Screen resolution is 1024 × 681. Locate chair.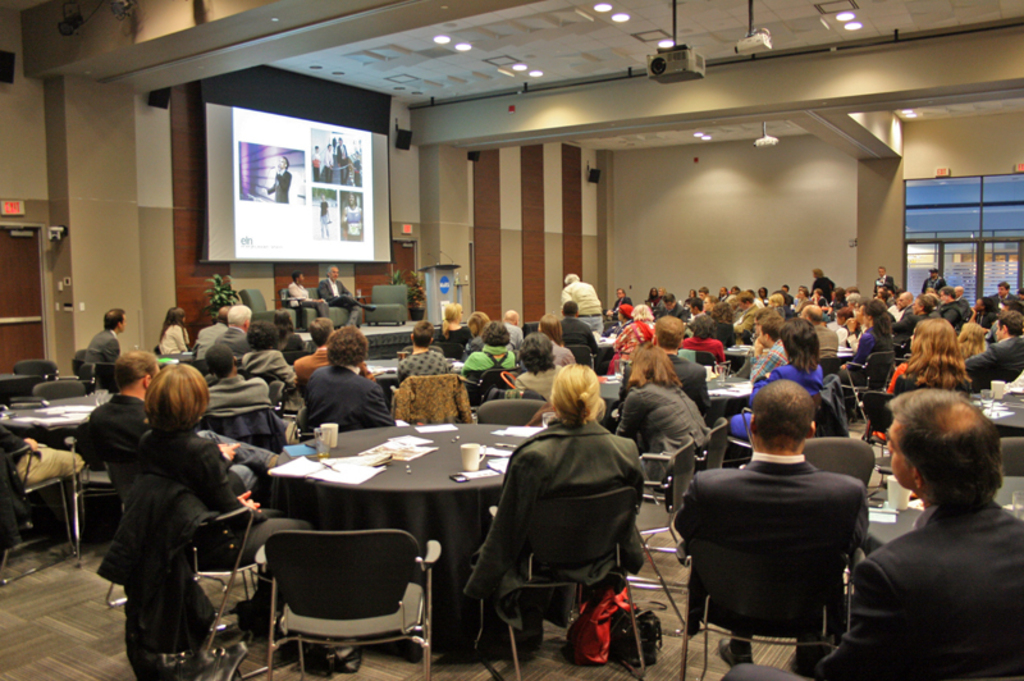
region(646, 420, 730, 550).
